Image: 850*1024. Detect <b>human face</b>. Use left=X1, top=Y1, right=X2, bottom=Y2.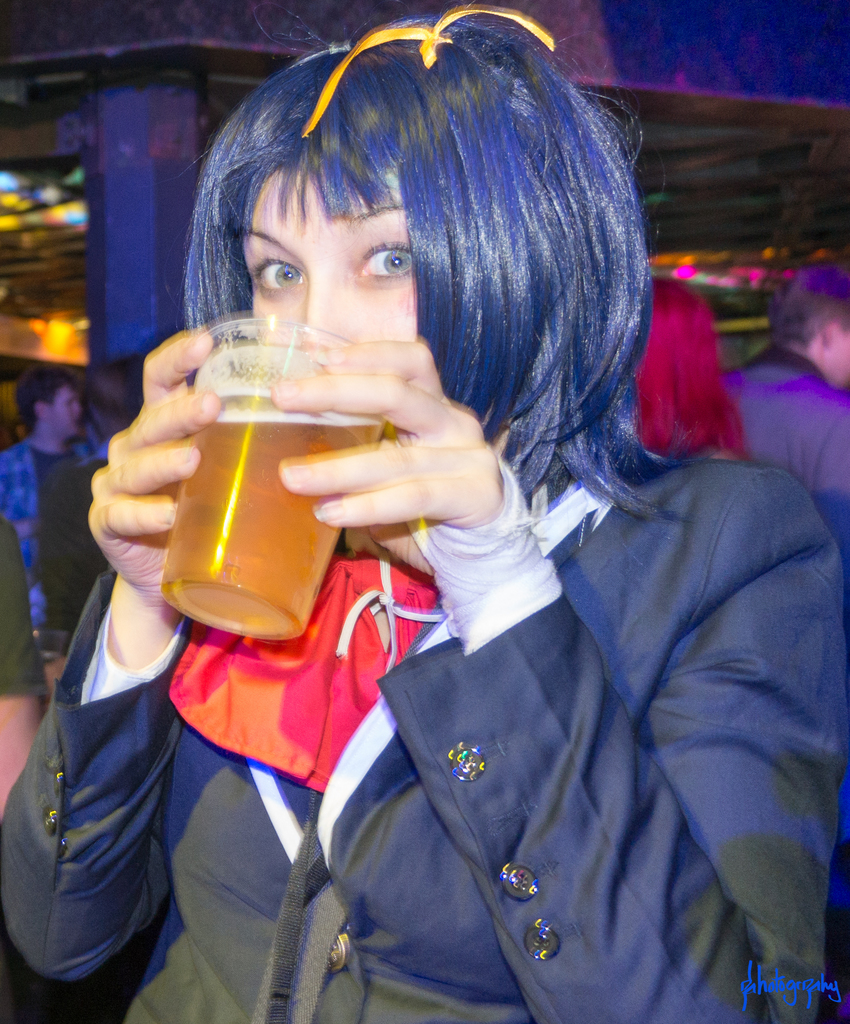
left=46, top=384, right=81, bottom=445.
